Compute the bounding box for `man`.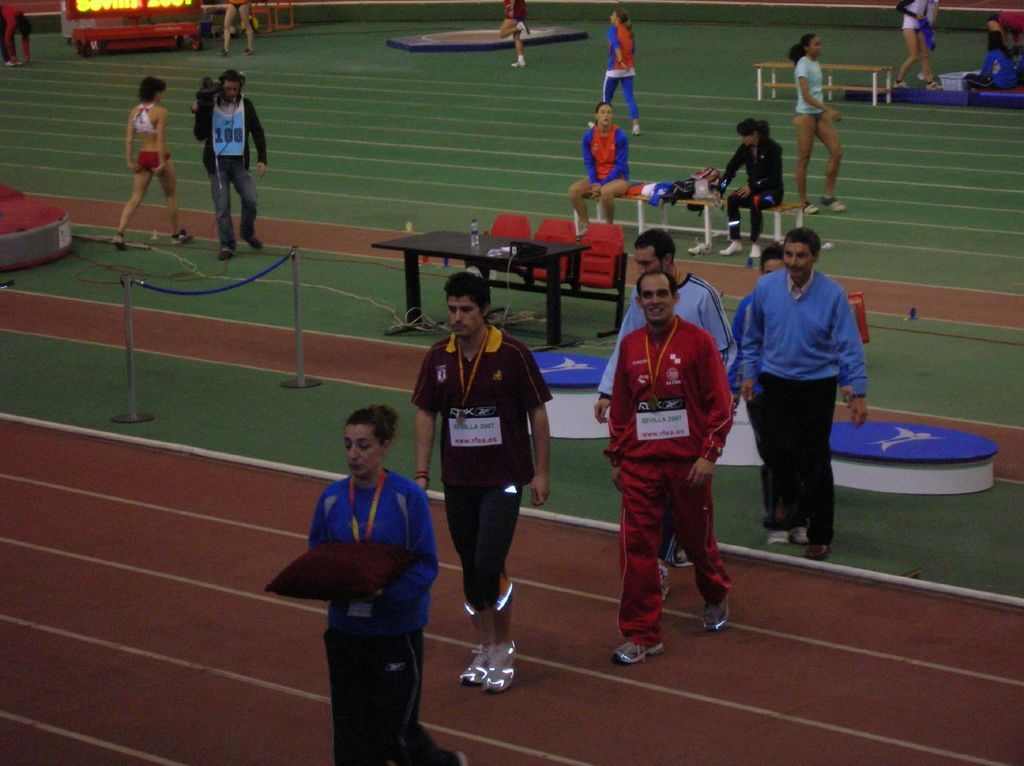
[402, 277, 553, 690].
